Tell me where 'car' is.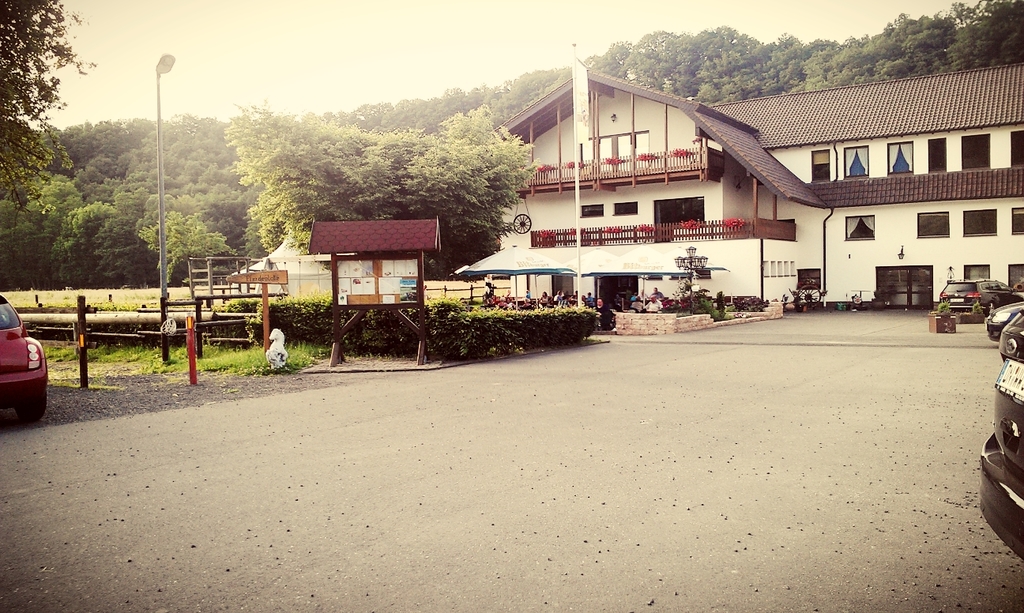
'car' is at {"left": 0, "top": 290, "right": 48, "bottom": 421}.
